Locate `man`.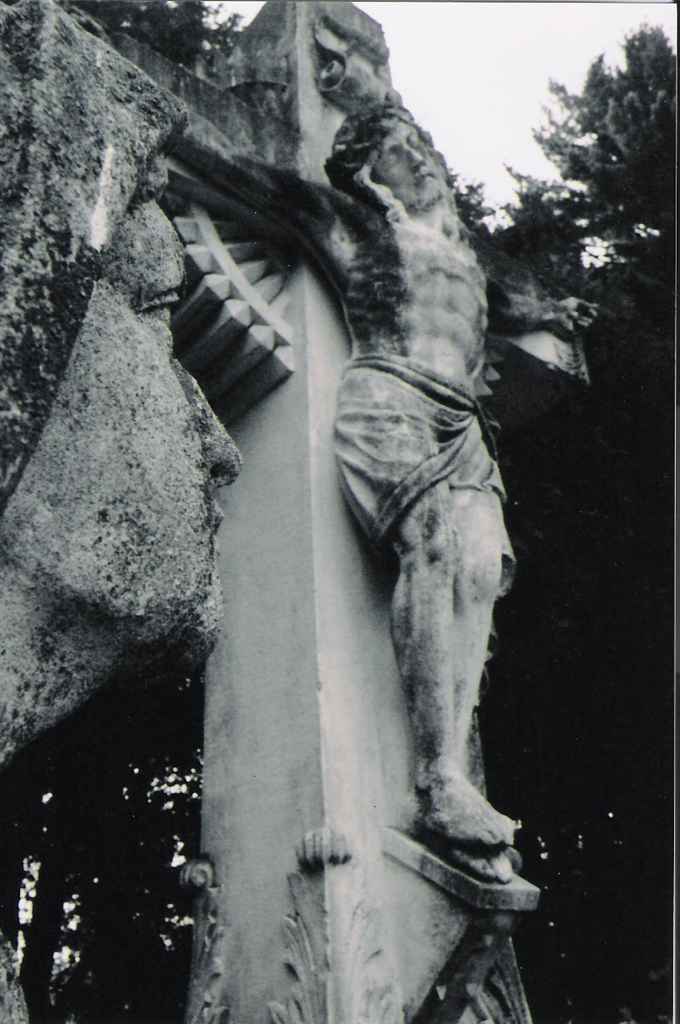
Bounding box: {"x1": 196, "y1": 45, "x2": 539, "y2": 1021}.
